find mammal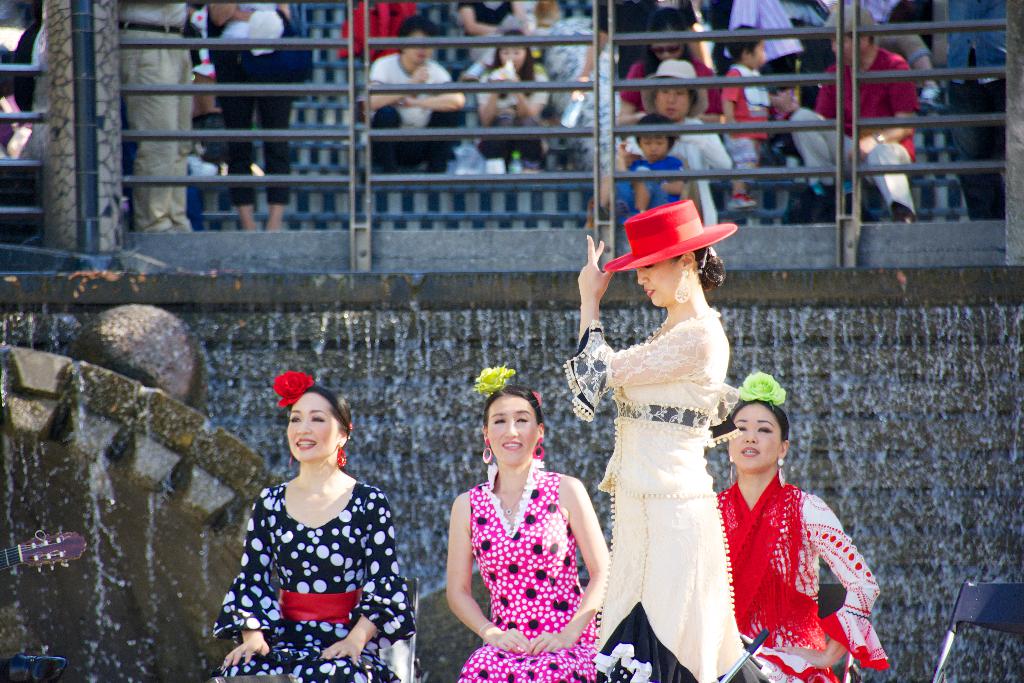
721:20:771:214
